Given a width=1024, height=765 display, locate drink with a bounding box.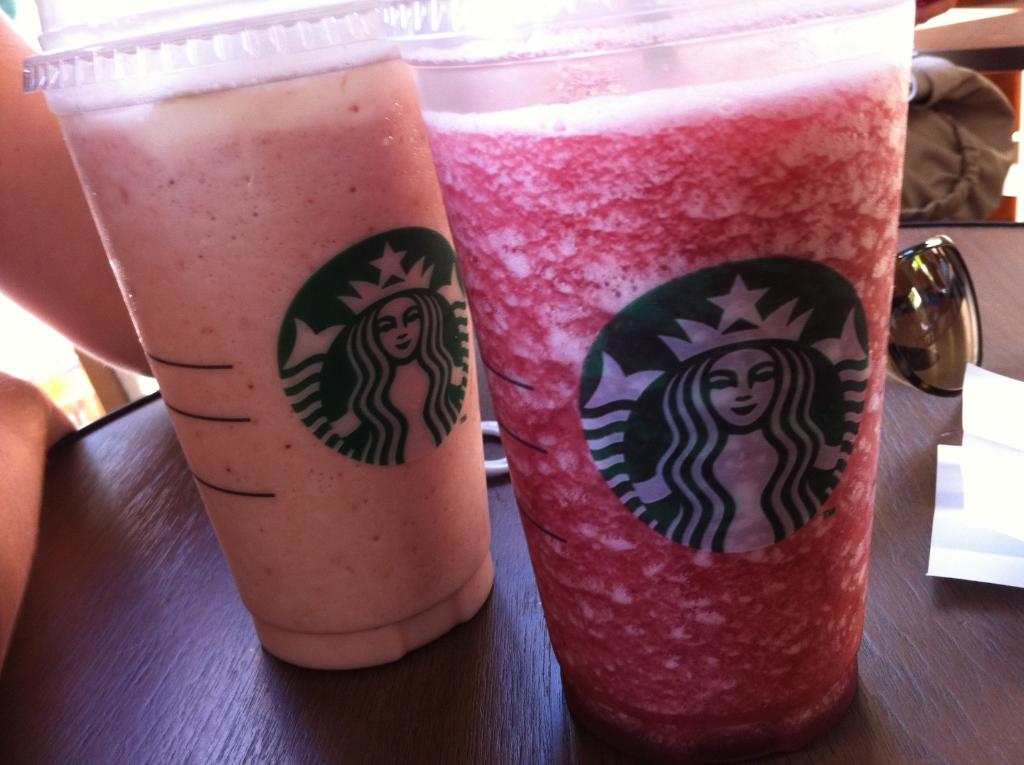
Located: 60/82/499/664.
